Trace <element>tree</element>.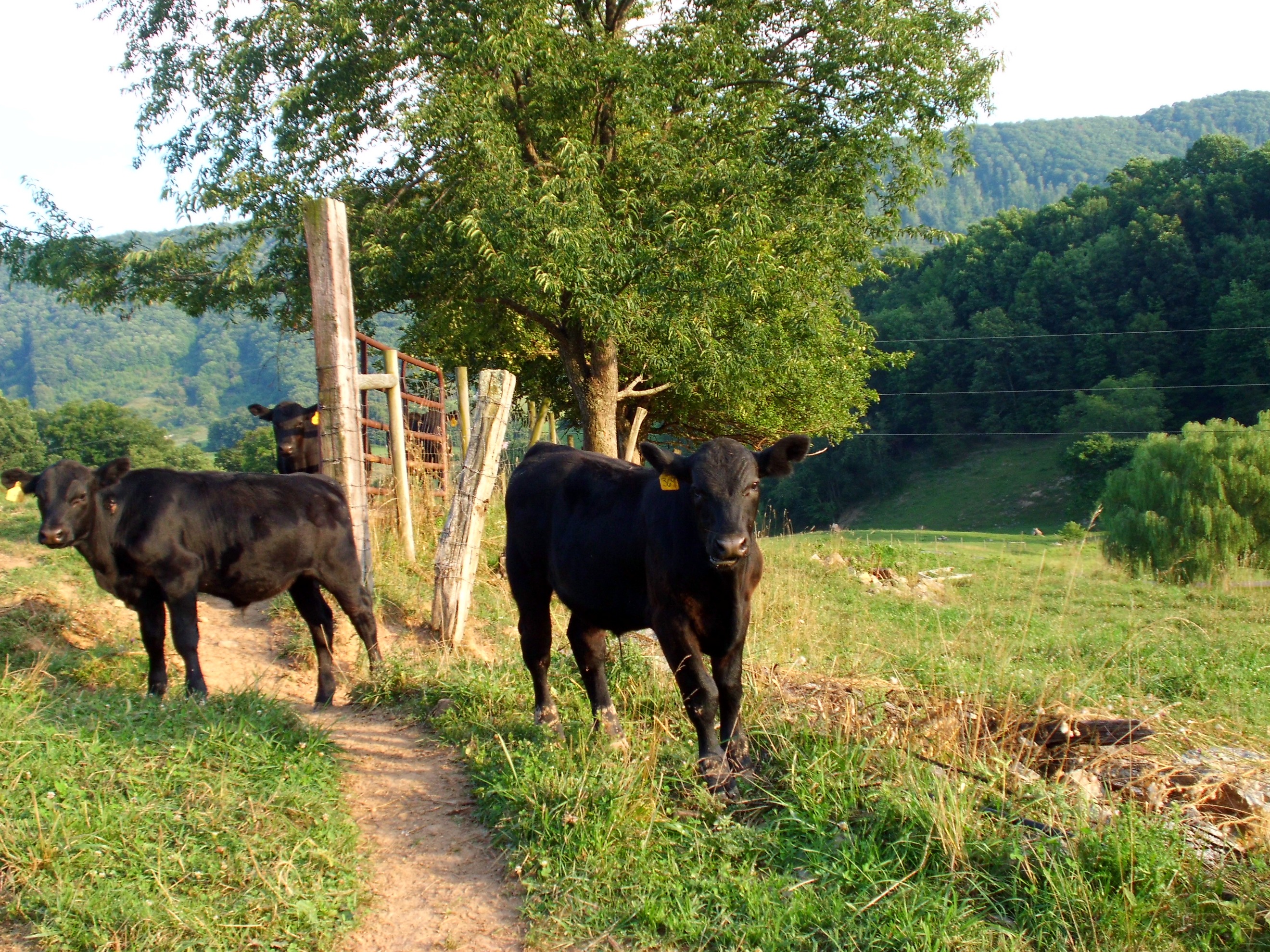
Traced to select_region(106, 207, 133, 225).
